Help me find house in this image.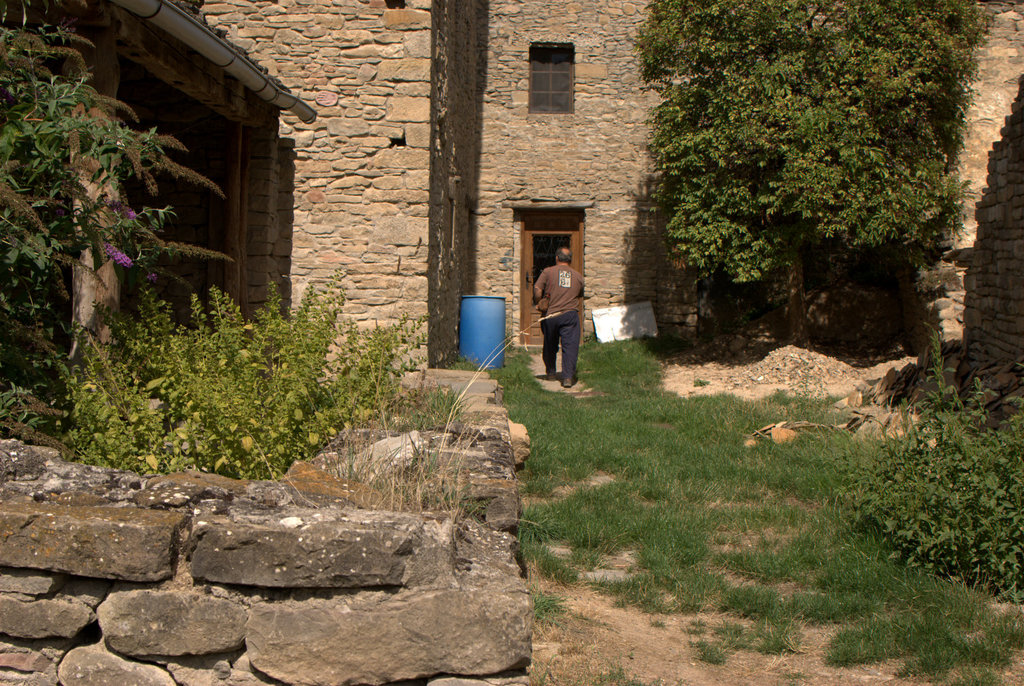
Found it: [24, 0, 310, 363].
